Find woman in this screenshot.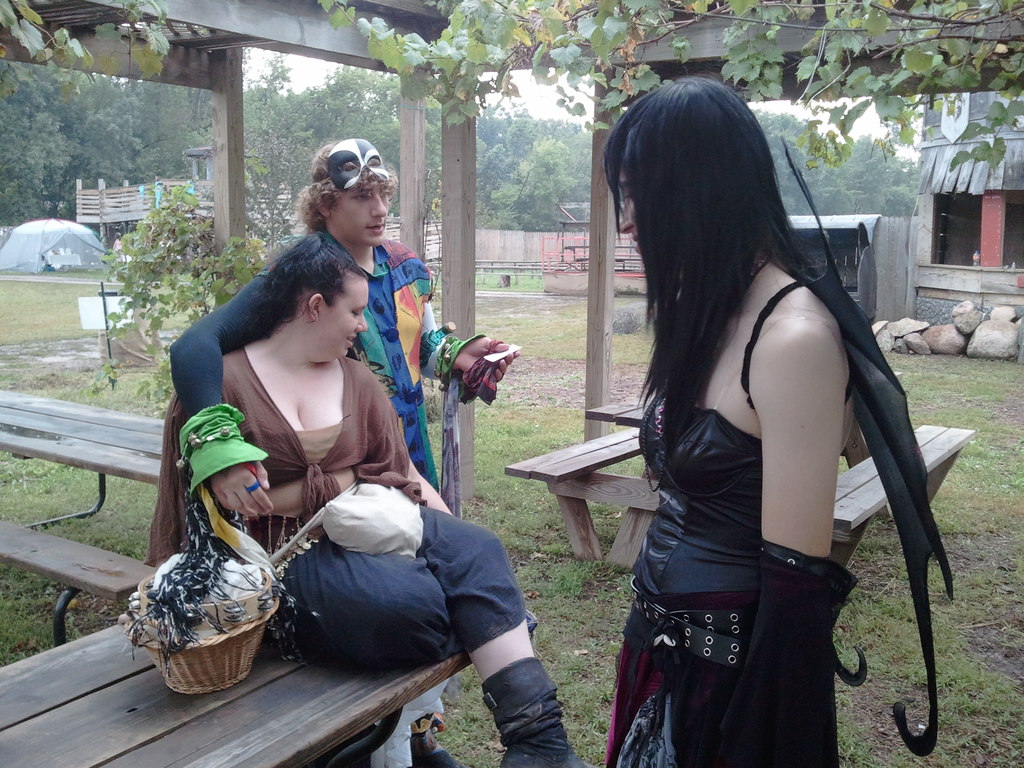
The bounding box for woman is {"x1": 154, "y1": 236, "x2": 582, "y2": 767}.
